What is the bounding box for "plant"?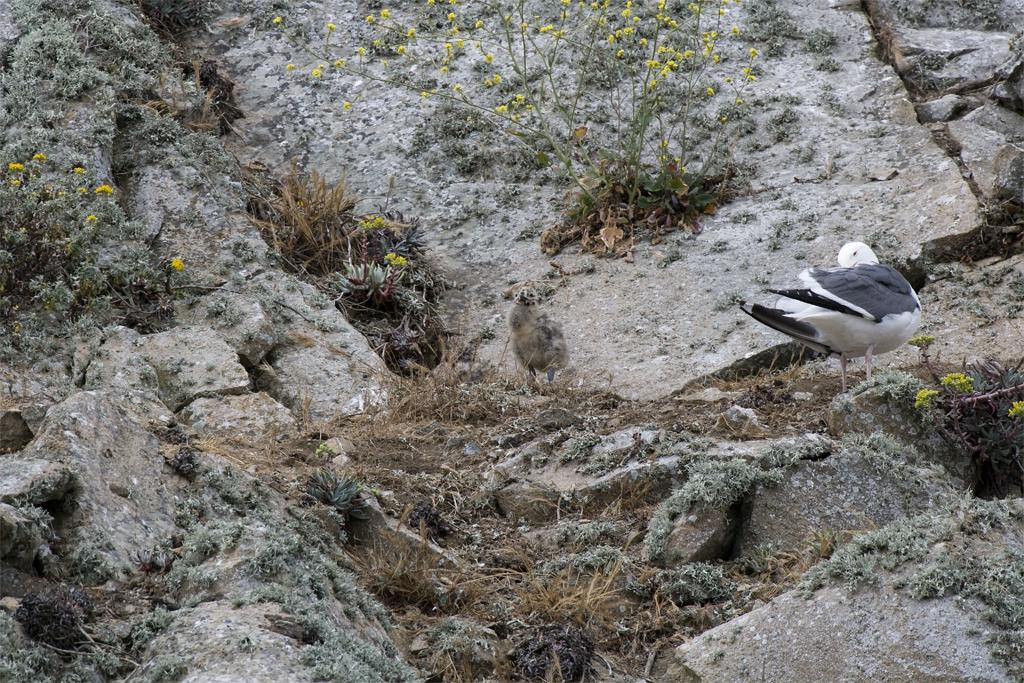
[left=816, top=81, right=848, bottom=116].
